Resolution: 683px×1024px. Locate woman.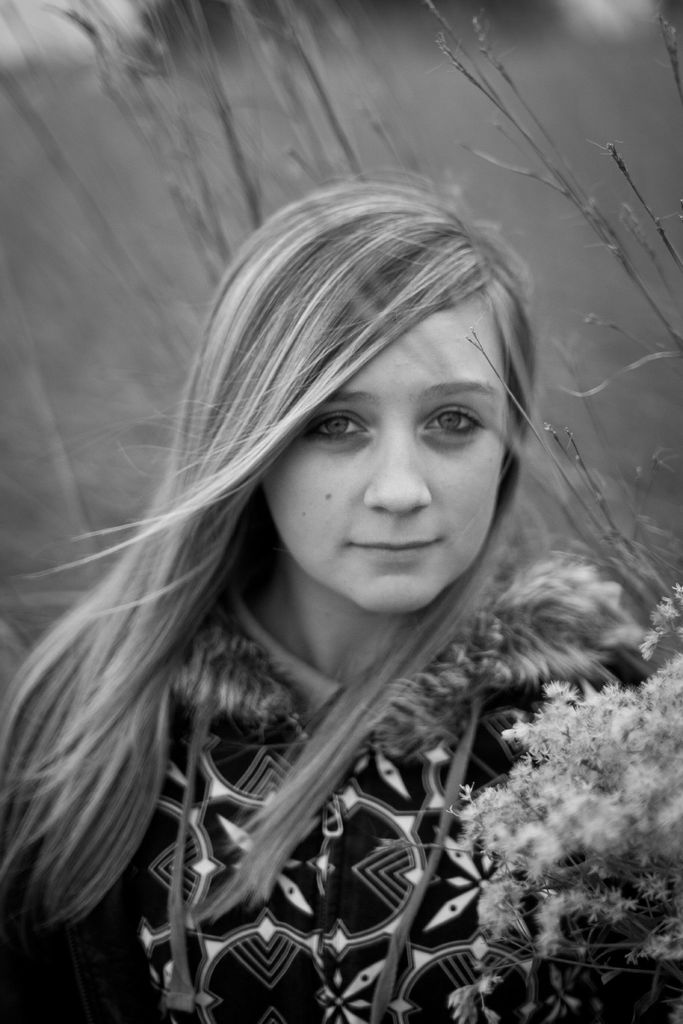
<region>42, 153, 633, 1008</region>.
